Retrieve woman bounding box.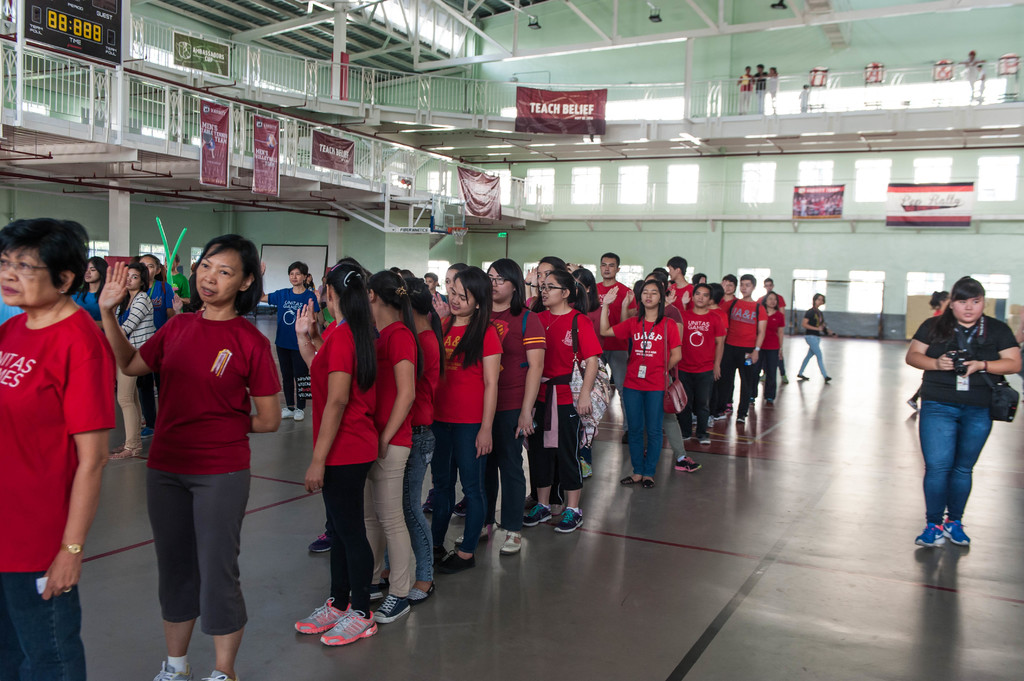
Bounding box: box(0, 215, 116, 680).
